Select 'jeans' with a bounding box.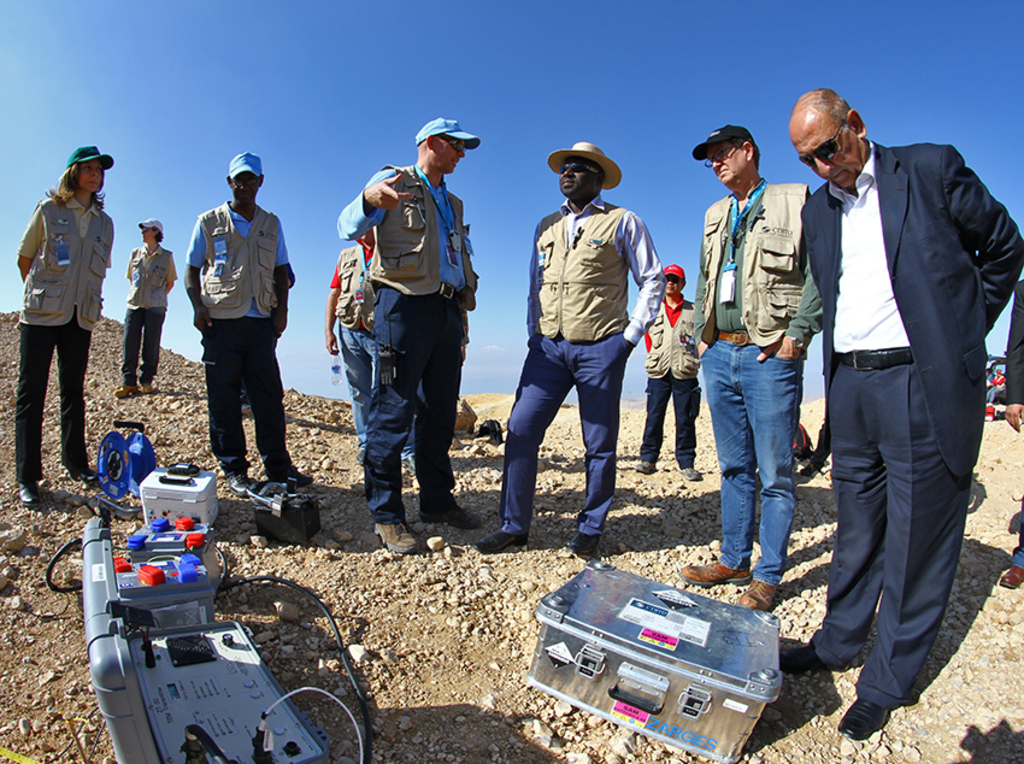
{"x1": 335, "y1": 321, "x2": 377, "y2": 440}.
